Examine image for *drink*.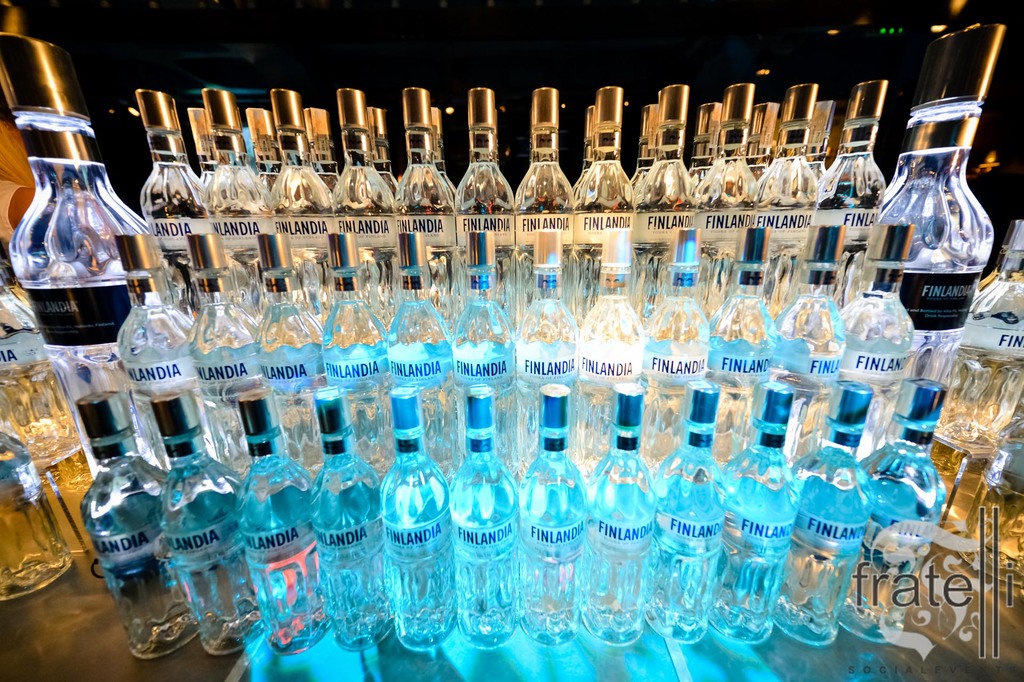
Examination result: pyautogui.locateOnScreen(0, 423, 70, 602).
